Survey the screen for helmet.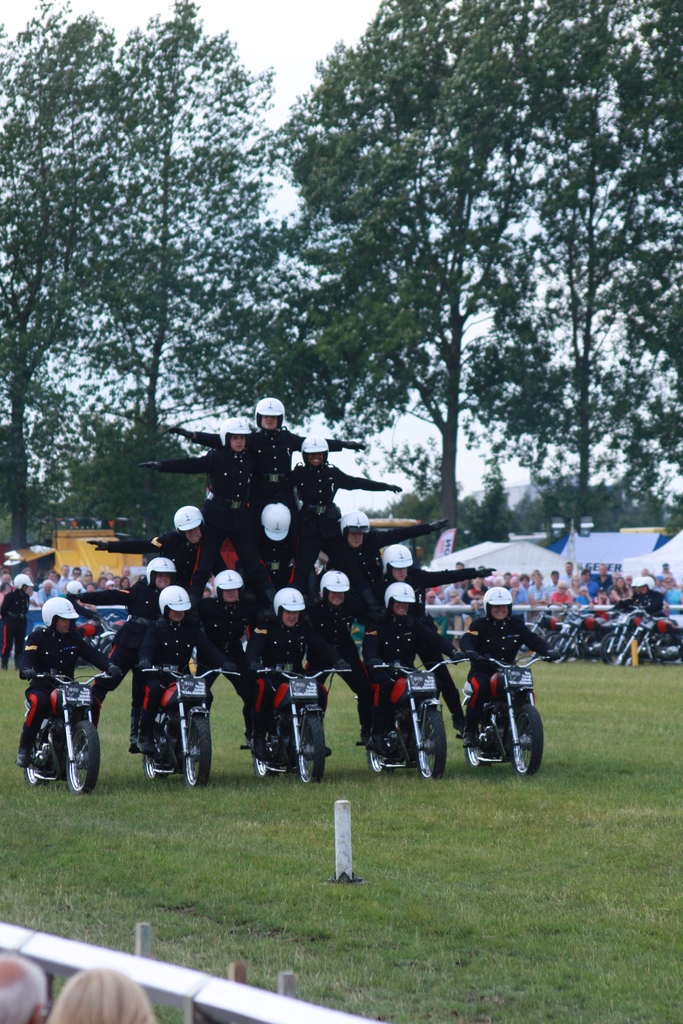
Survey found: {"left": 634, "top": 577, "right": 657, "bottom": 589}.
